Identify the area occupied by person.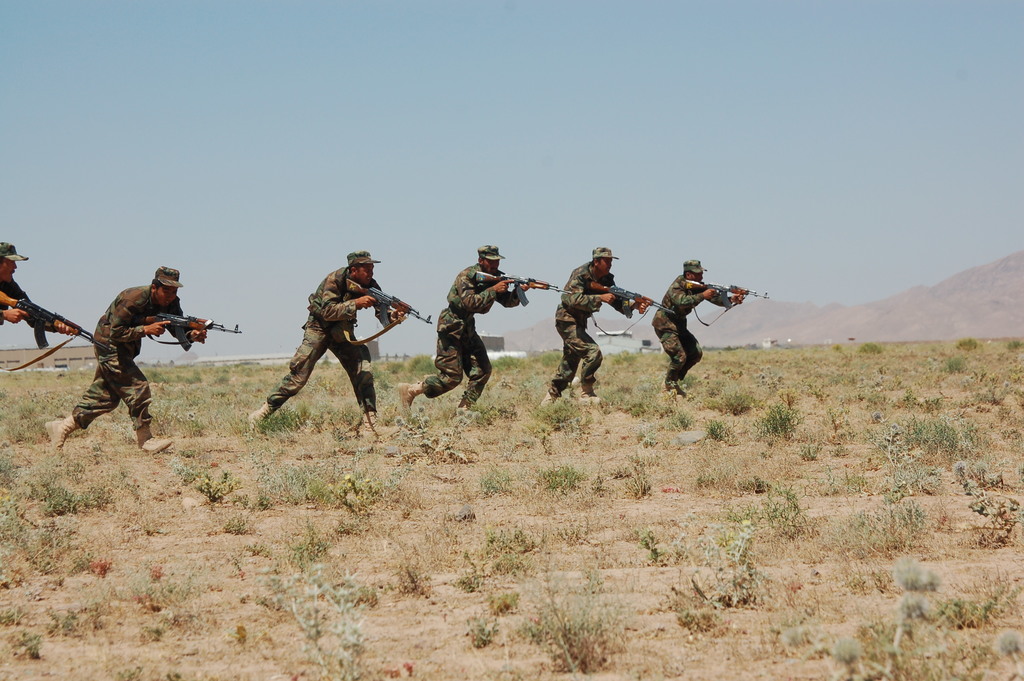
Area: bbox(55, 263, 190, 464).
